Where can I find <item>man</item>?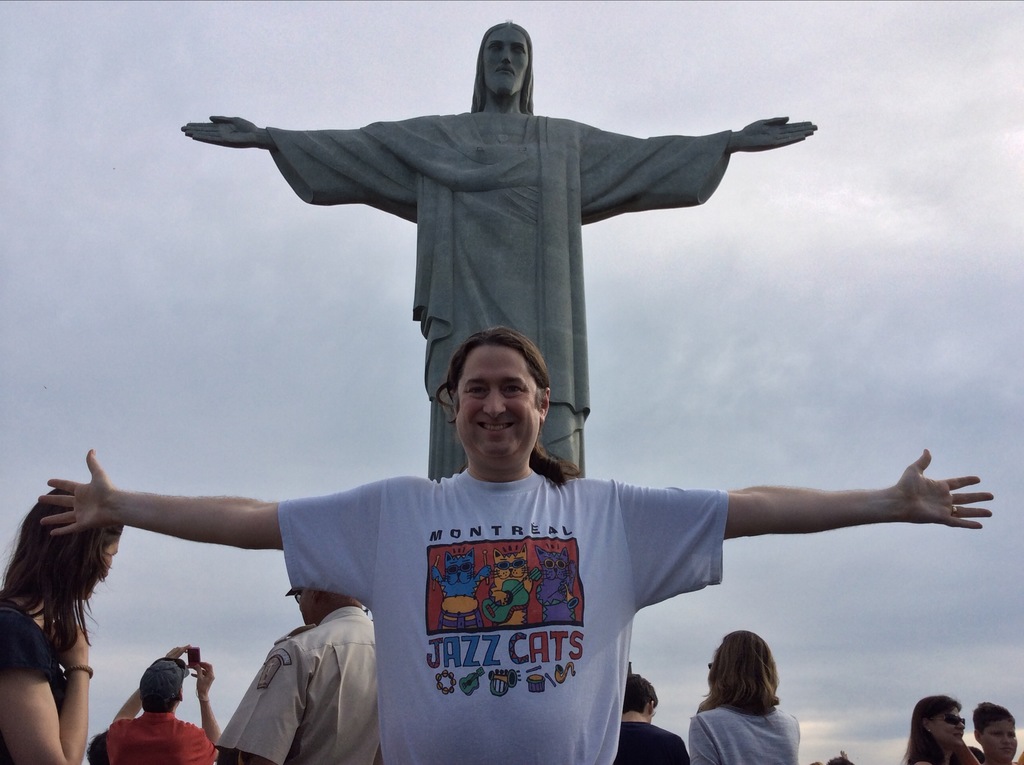
You can find it at detection(214, 591, 378, 764).
